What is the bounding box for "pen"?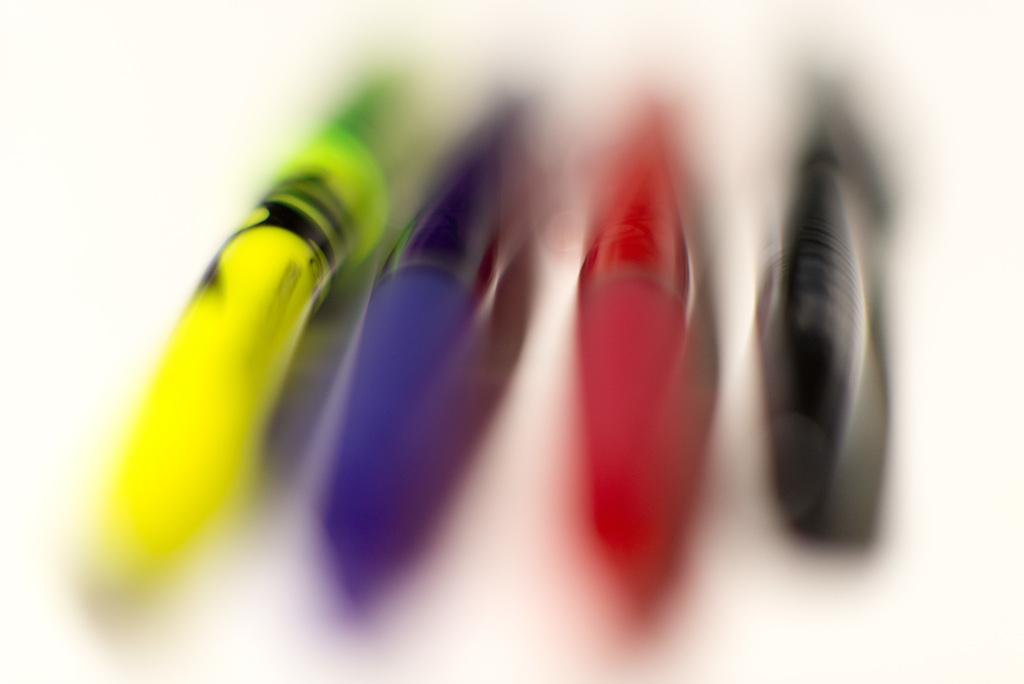
detection(749, 13, 897, 565).
